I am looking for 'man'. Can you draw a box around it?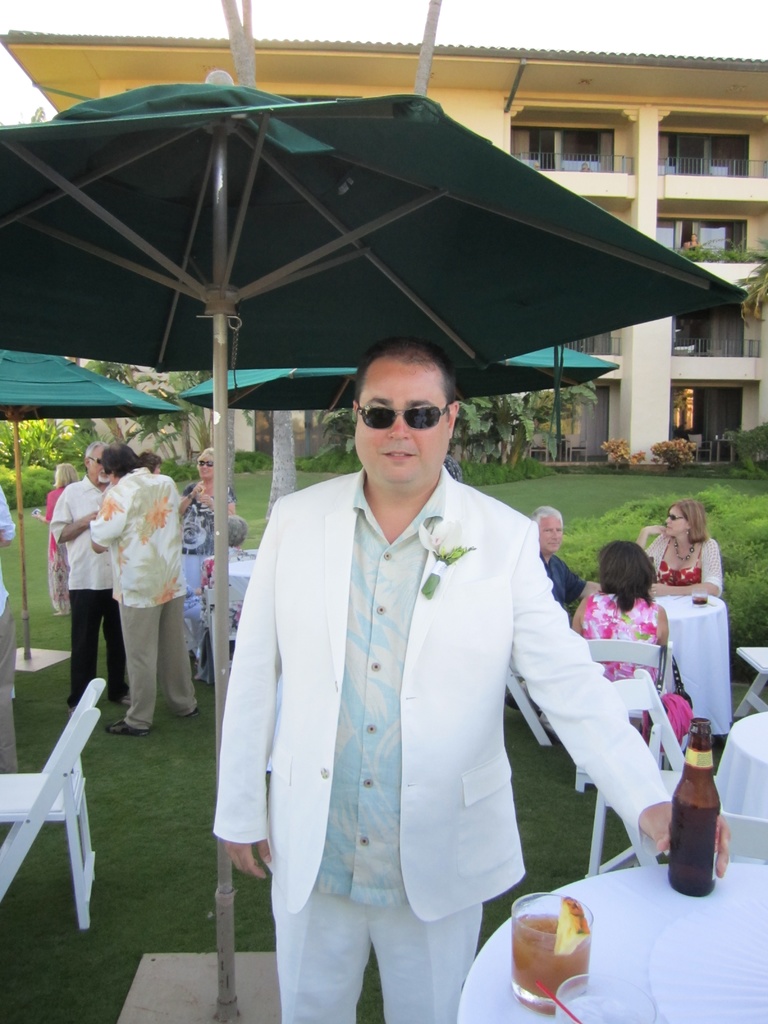
Sure, the bounding box is 45 438 136 716.
